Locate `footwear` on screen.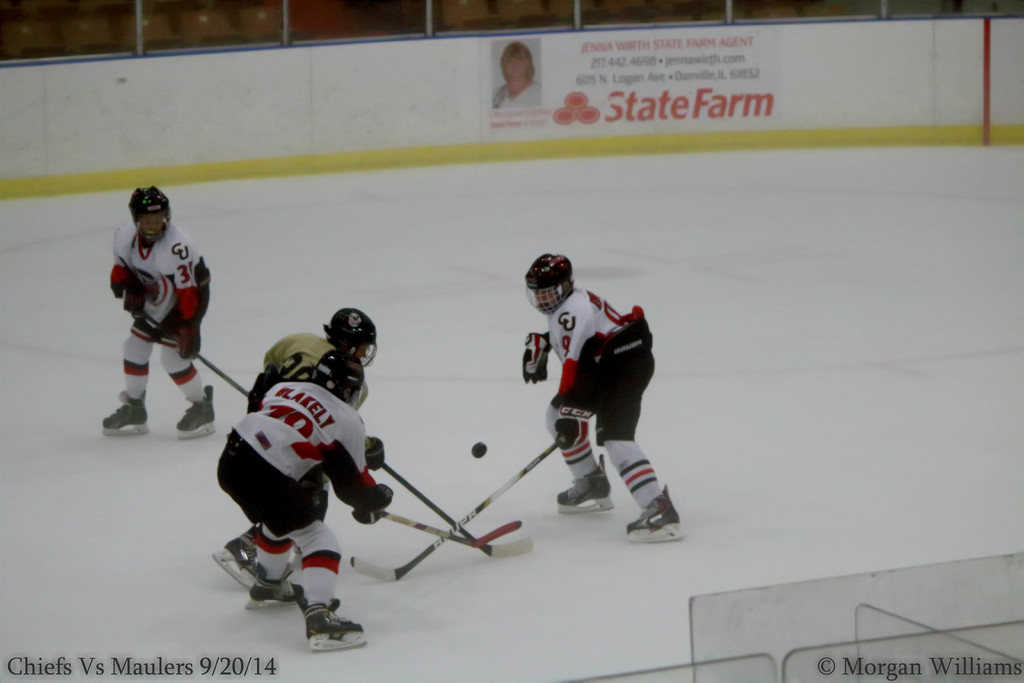
On screen at detection(618, 475, 689, 545).
